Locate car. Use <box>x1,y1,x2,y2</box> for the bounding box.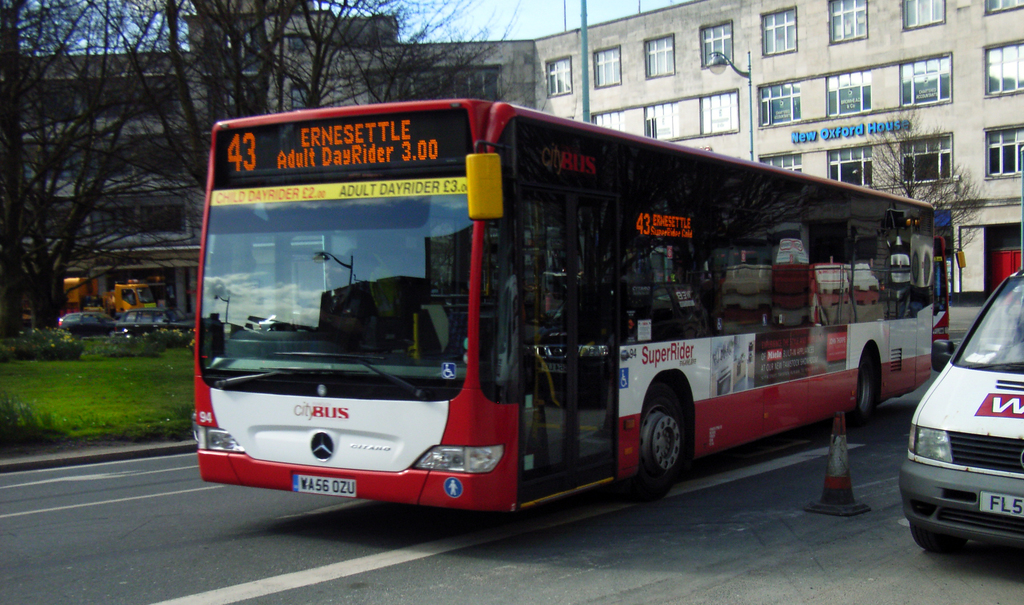
<box>58,309,114,337</box>.
